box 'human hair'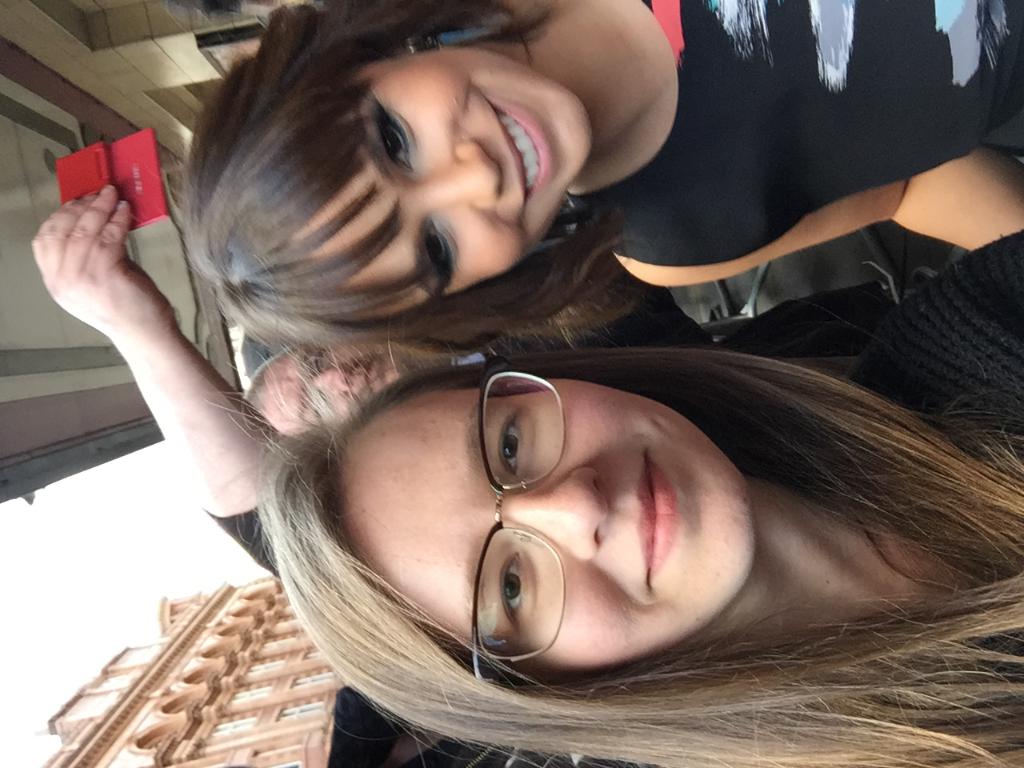
<bbox>232, 338, 1023, 767</bbox>
